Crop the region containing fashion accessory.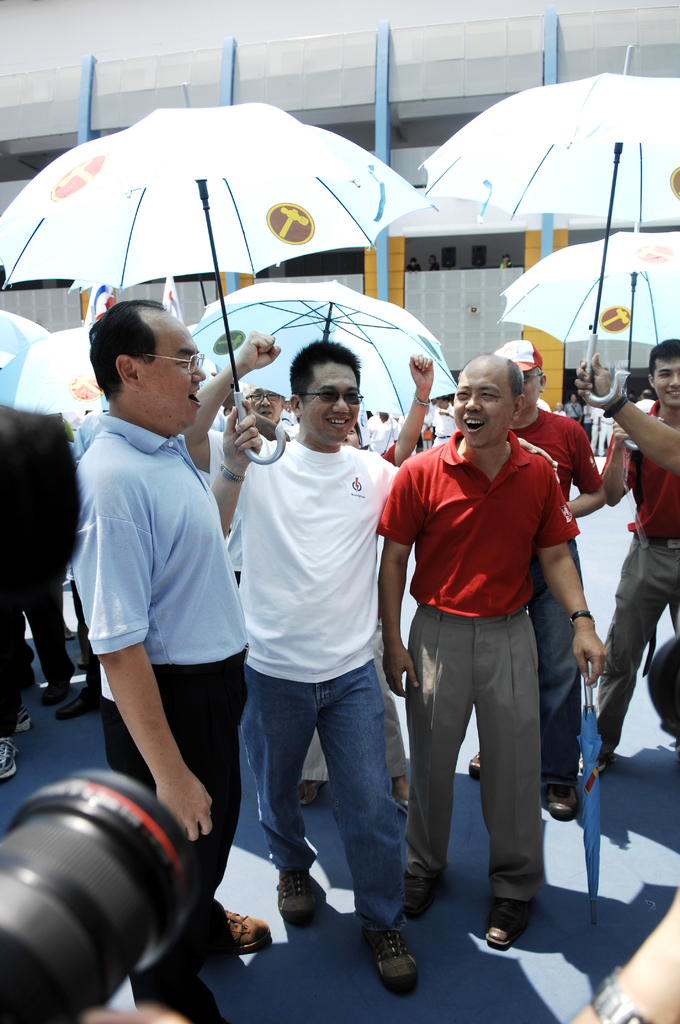
Crop region: bbox(216, 460, 248, 486).
